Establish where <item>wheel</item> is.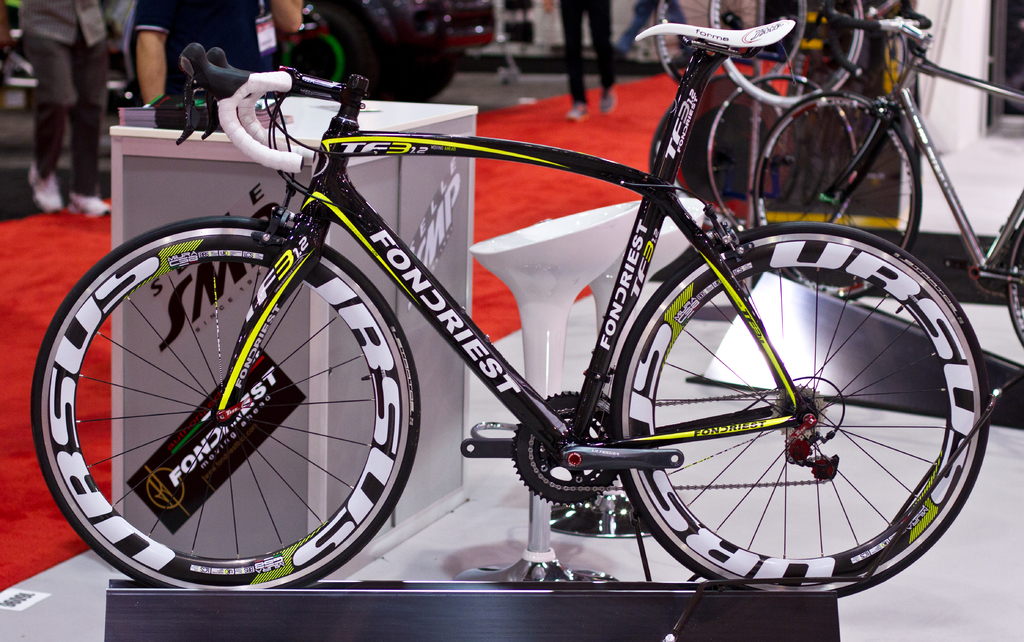
Established at <bbox>613, 221, 988, 600</bbox>.
